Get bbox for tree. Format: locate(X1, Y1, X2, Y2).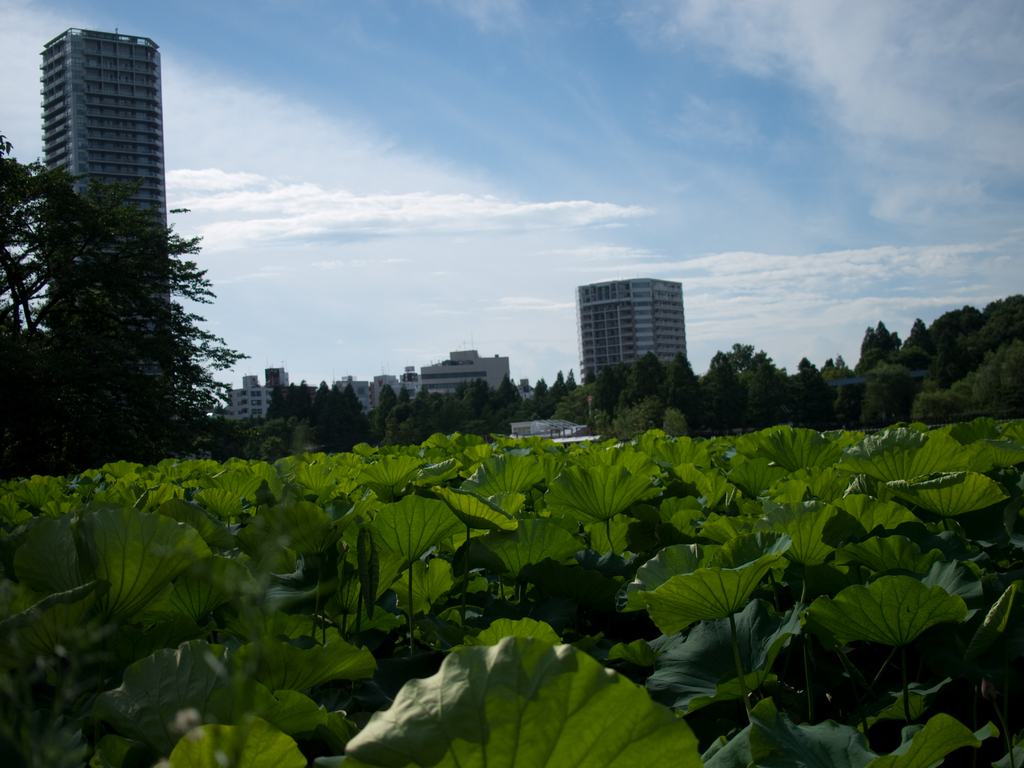
locate(362, 378, 399, 451).
